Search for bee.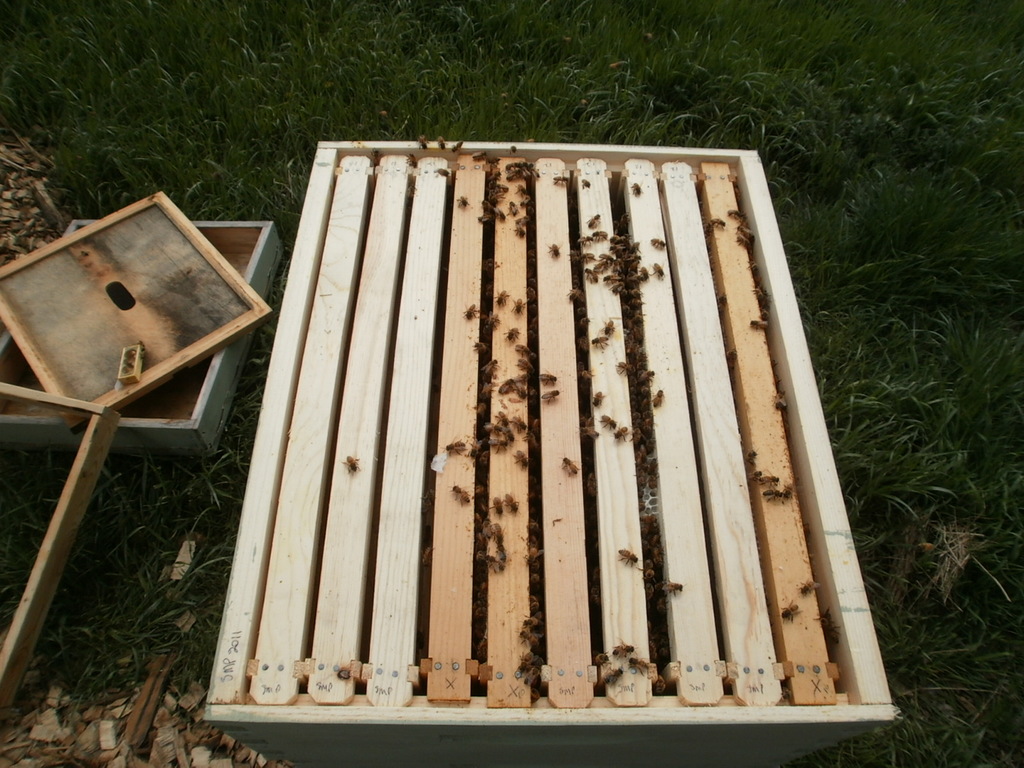
Found at bbox=[552, 244, 557, 261].
